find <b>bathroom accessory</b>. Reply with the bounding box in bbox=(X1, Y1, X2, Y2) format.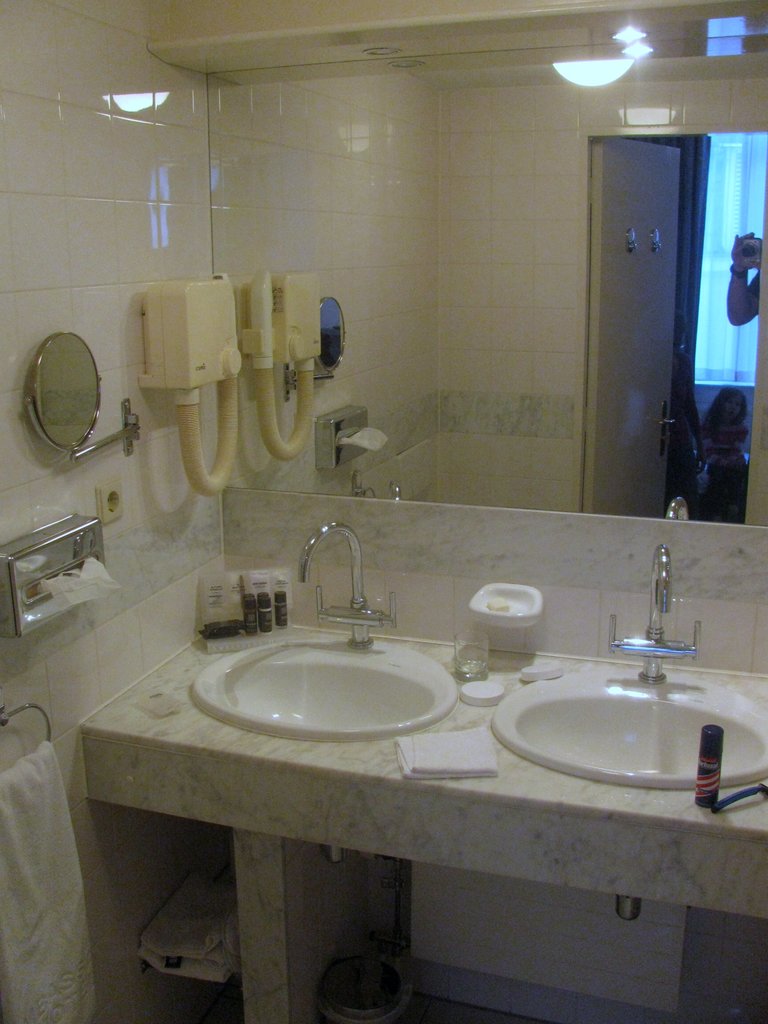
bbox=(489, 542, 767, 920).
